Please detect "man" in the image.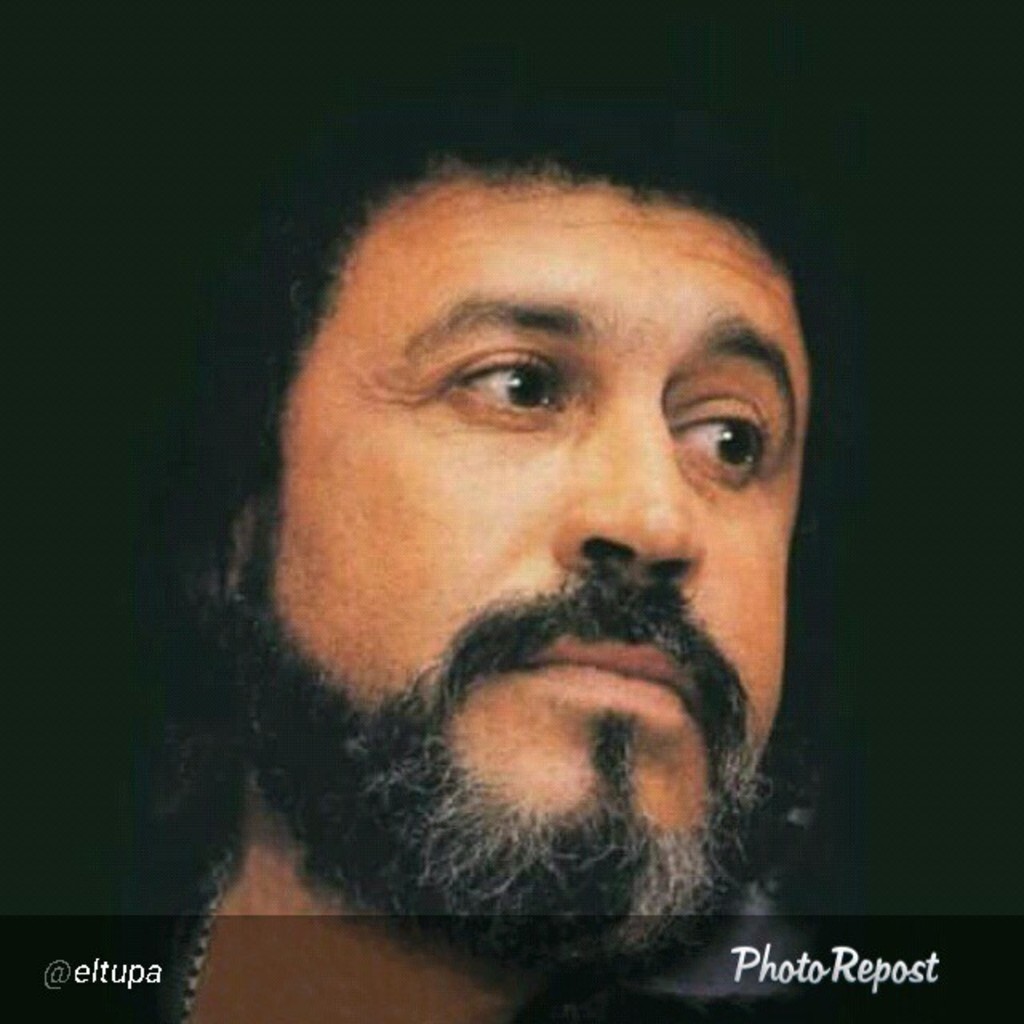
l=67, t=118, r=941, b=1023.
